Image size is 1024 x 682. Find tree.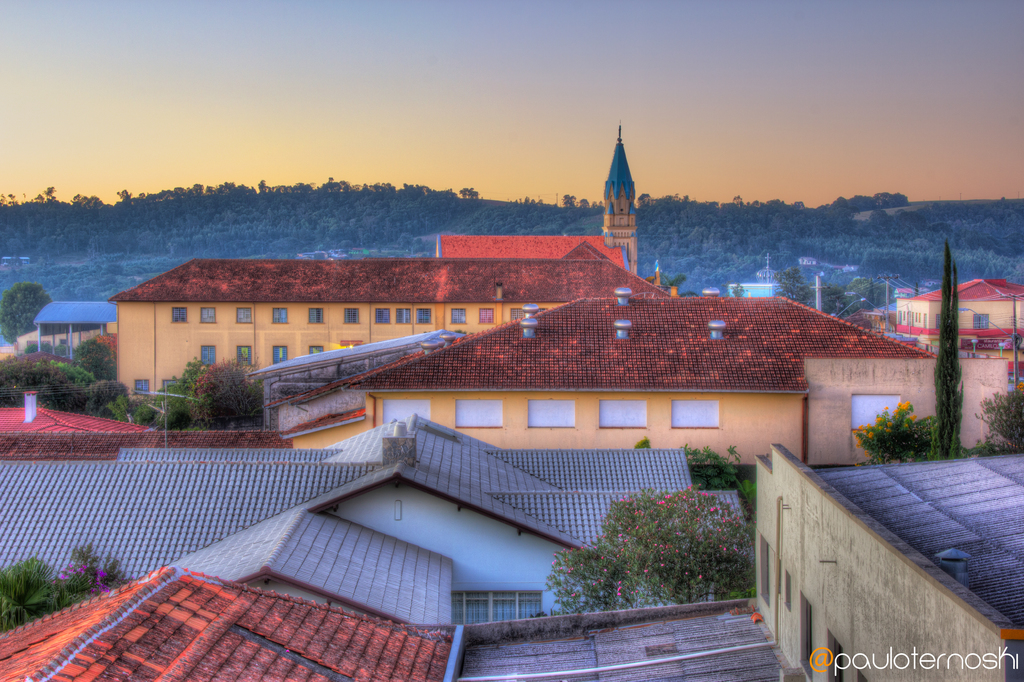
659:274:697:299.
